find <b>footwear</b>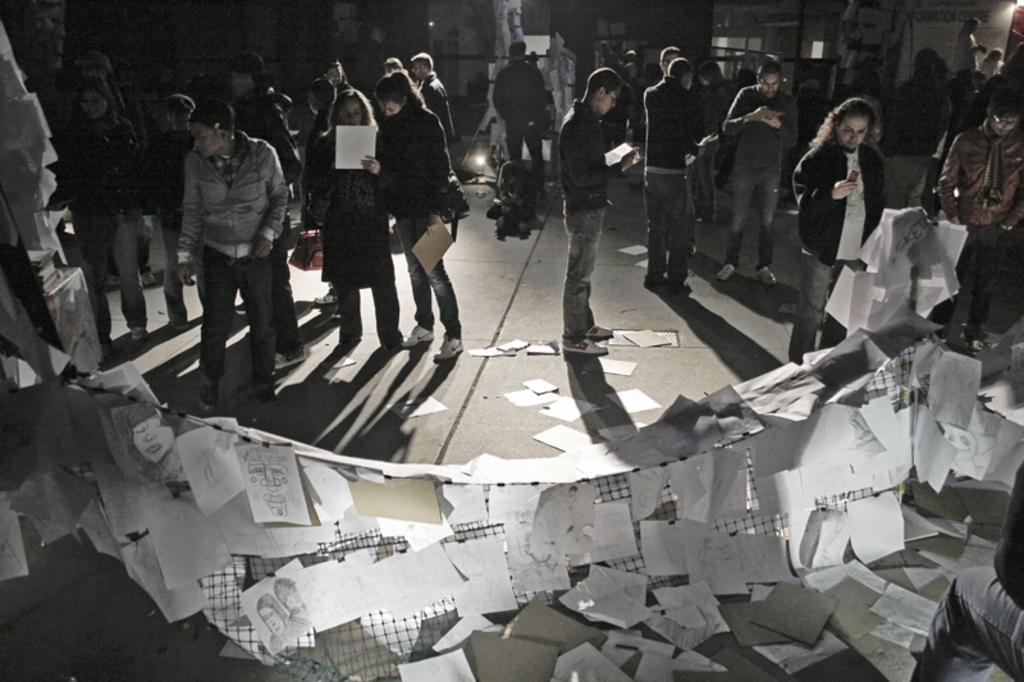
166, 319, 193, 333
